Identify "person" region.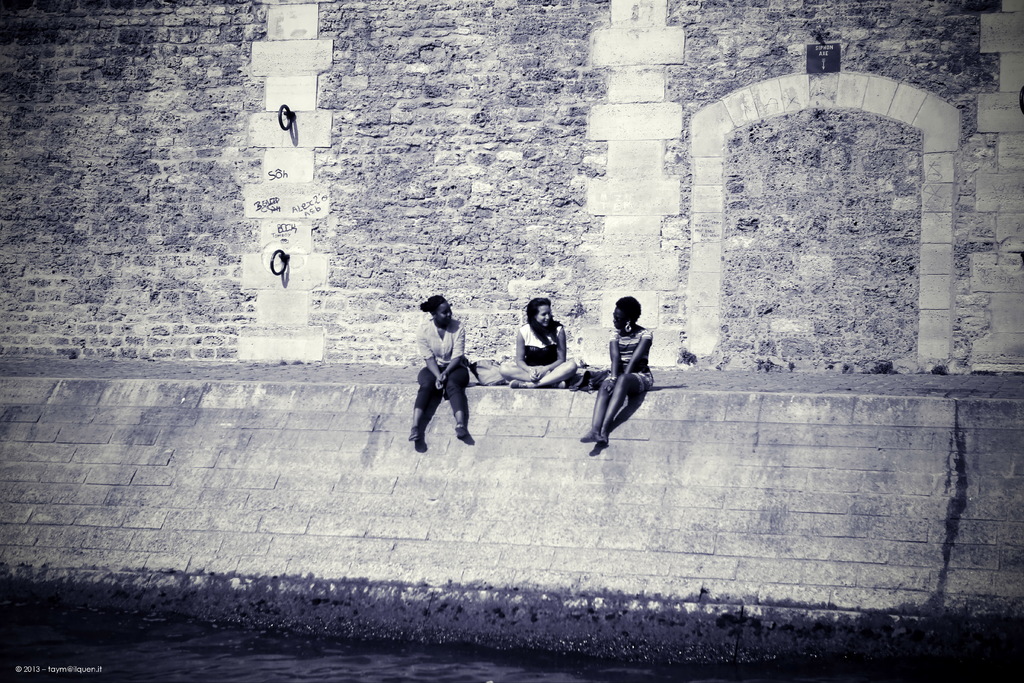
Region: <region>577, 293, 659, 442</region>.
